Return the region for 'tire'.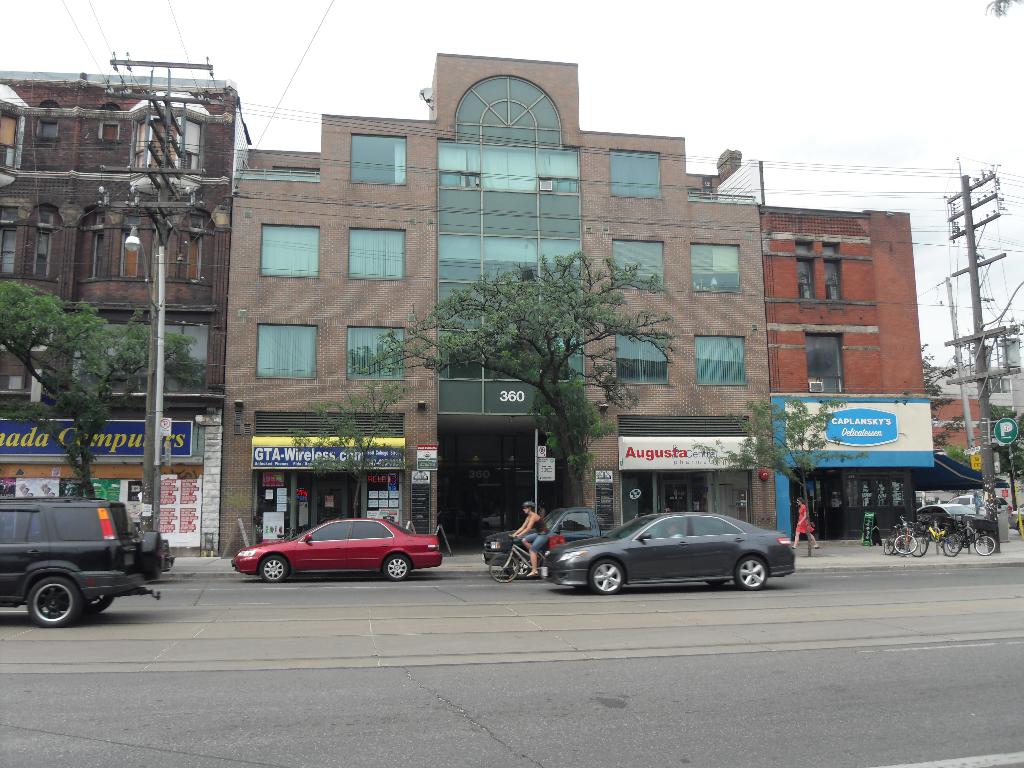
pyautogui.locateOnScreen(894, 532, 922, 552).
